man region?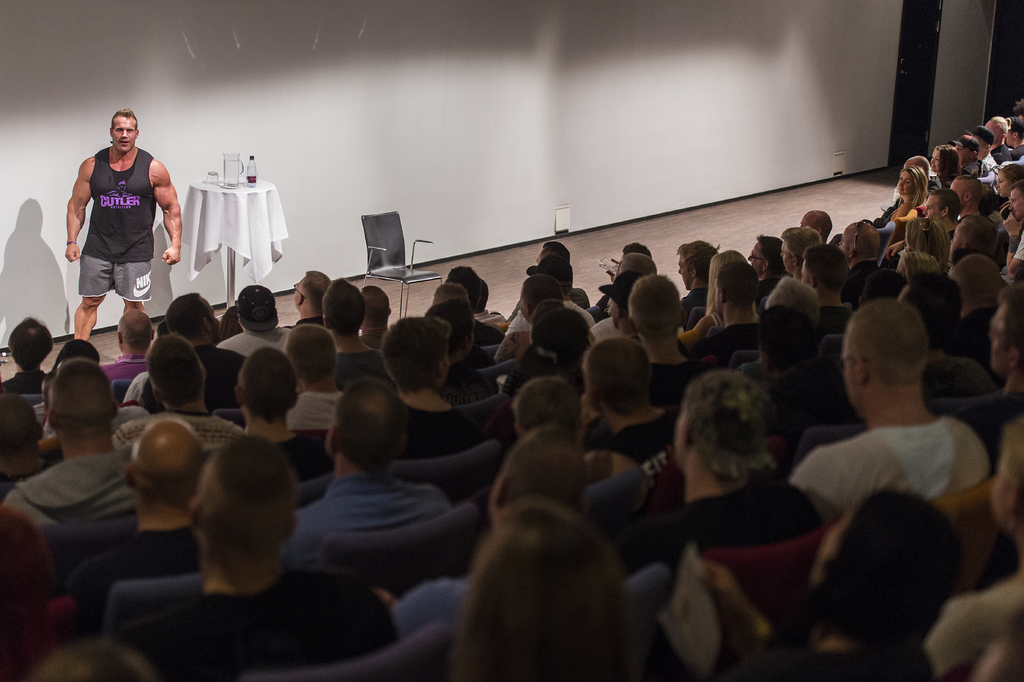
294, 266, 327, 325
